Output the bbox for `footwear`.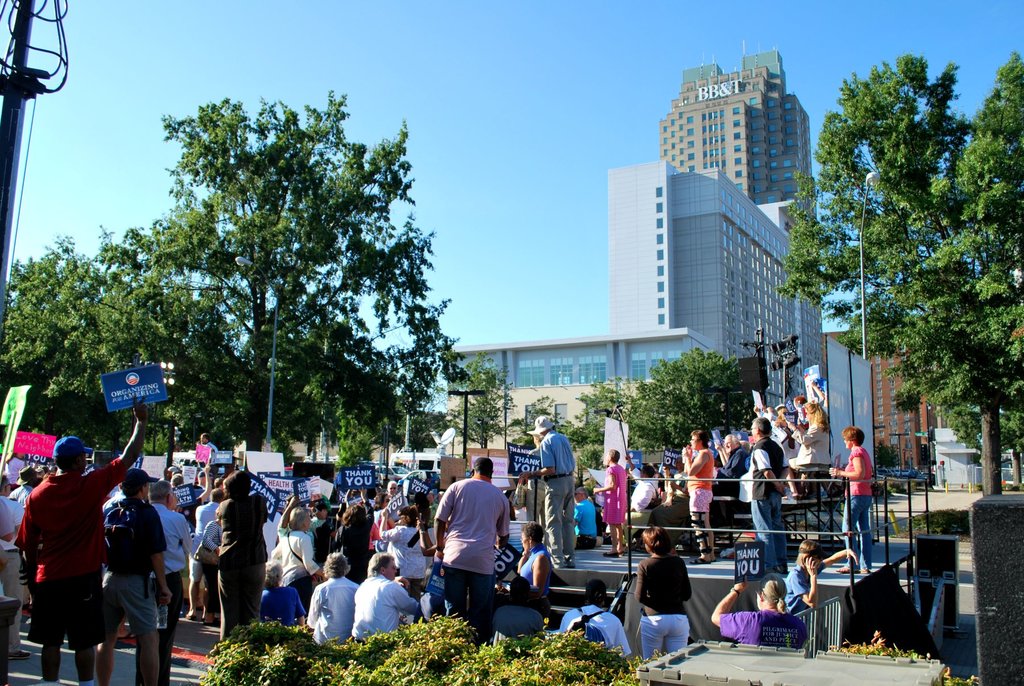
select_region(687, 557, 714, 565).
